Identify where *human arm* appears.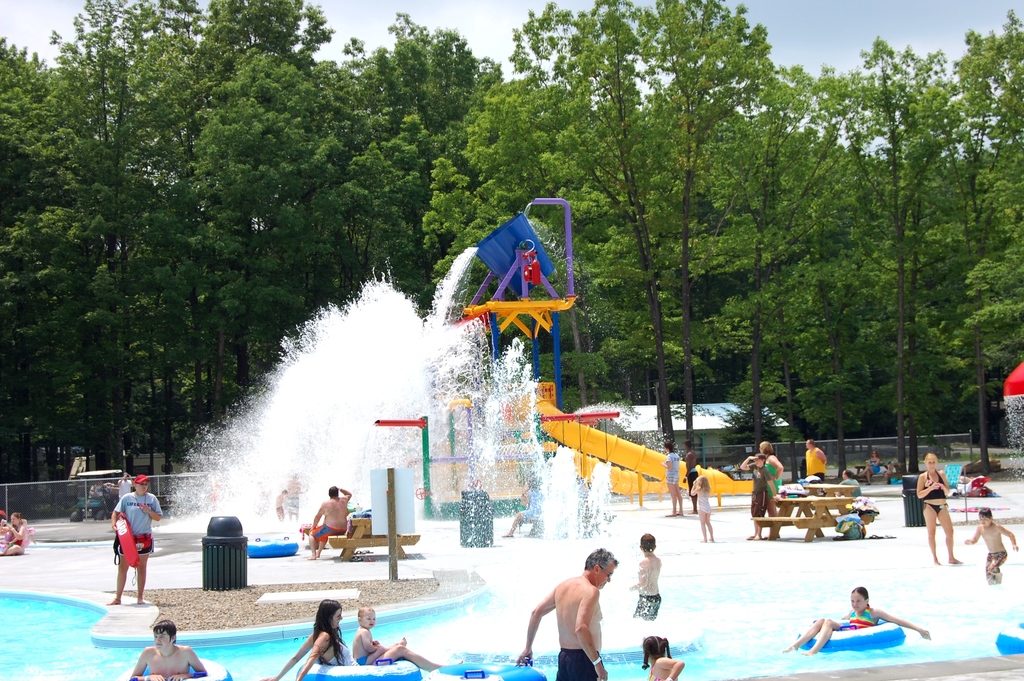
Appears at (166, 639, 206, 679).
